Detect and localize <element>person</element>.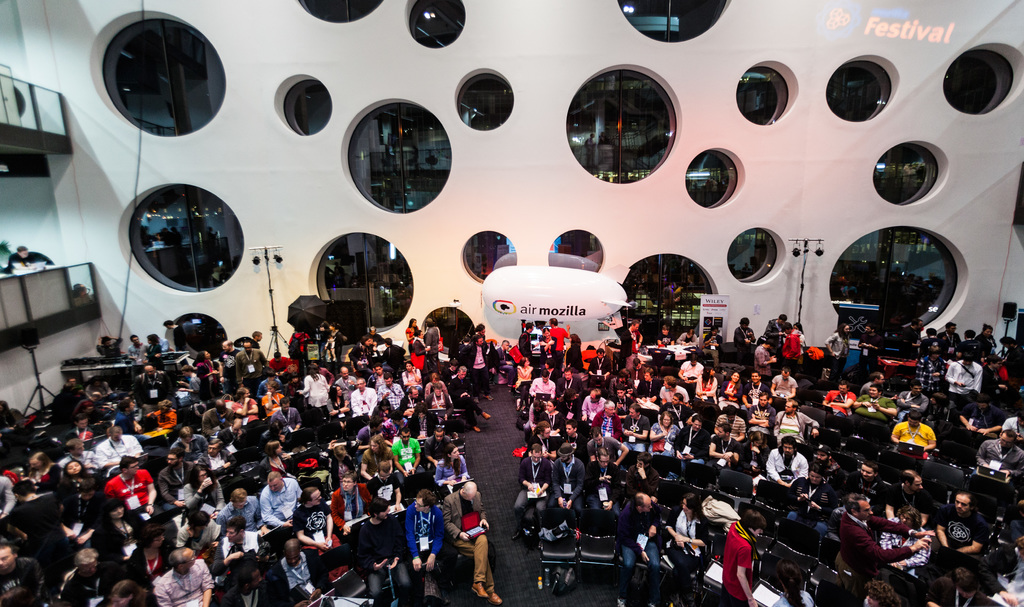
Localized at region(0, 542, 40, 606).
